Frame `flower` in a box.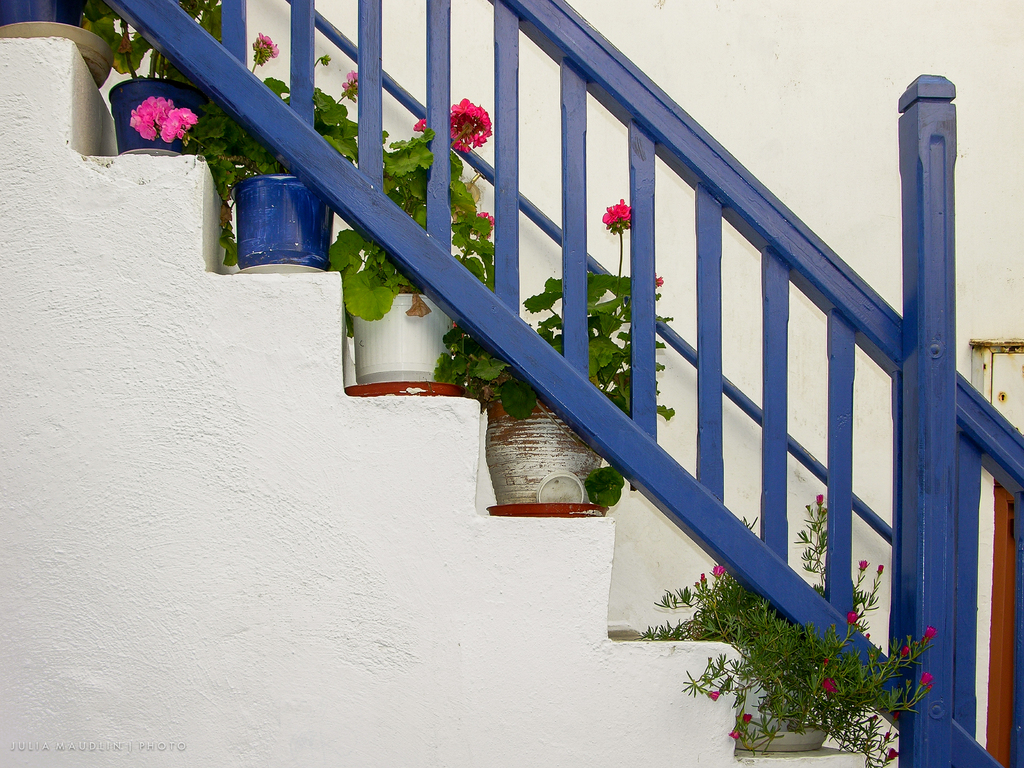
locate(886, 752, 897, 758).
